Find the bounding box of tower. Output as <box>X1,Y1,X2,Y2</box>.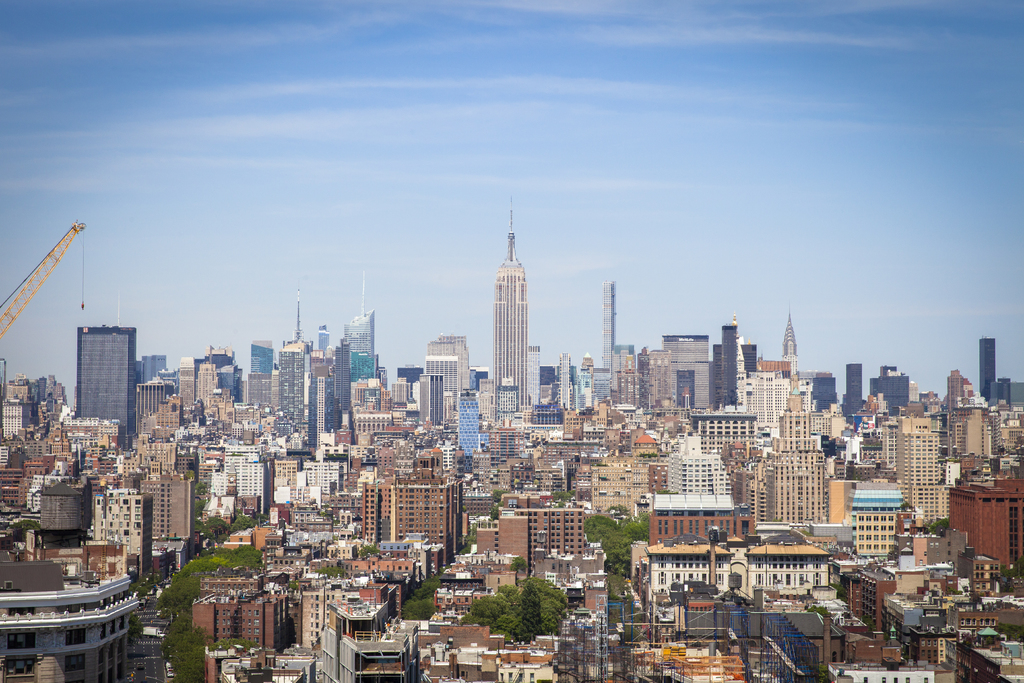
<box>490,203,530,415</box>.
